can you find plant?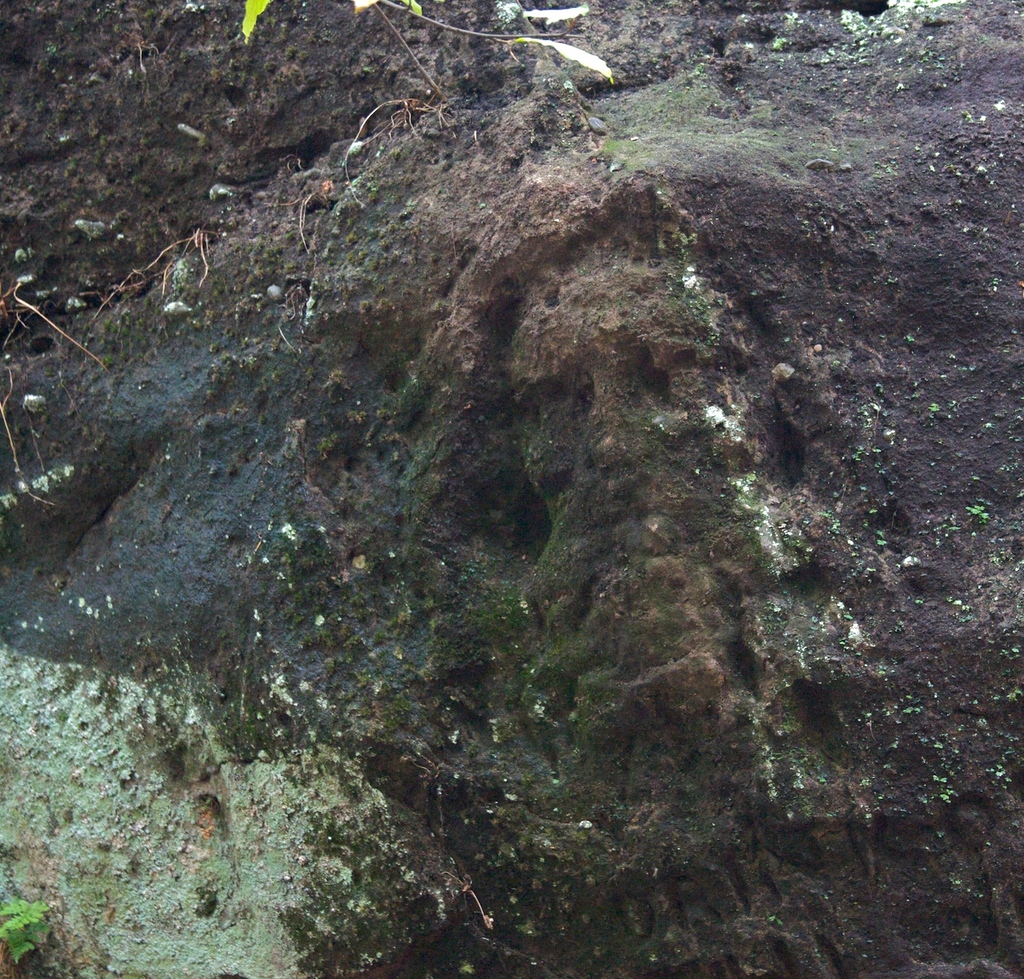
Yes, bounding box: select_region(851, 444, 885, 466).
